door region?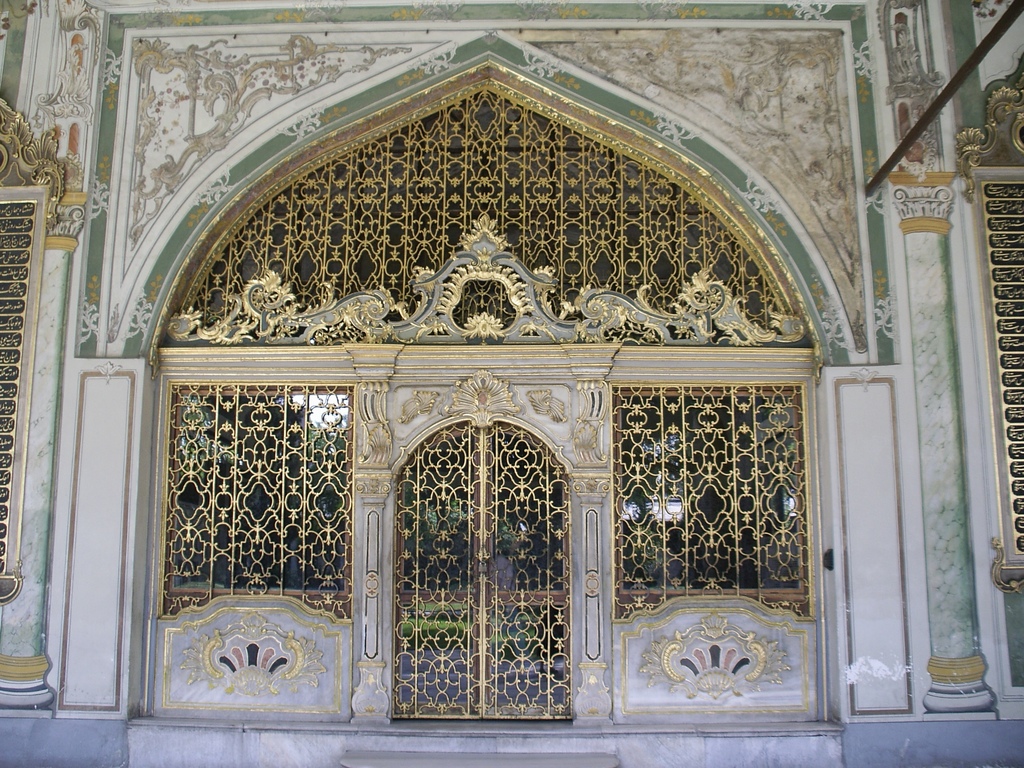
(395, 420, 575, 723)
